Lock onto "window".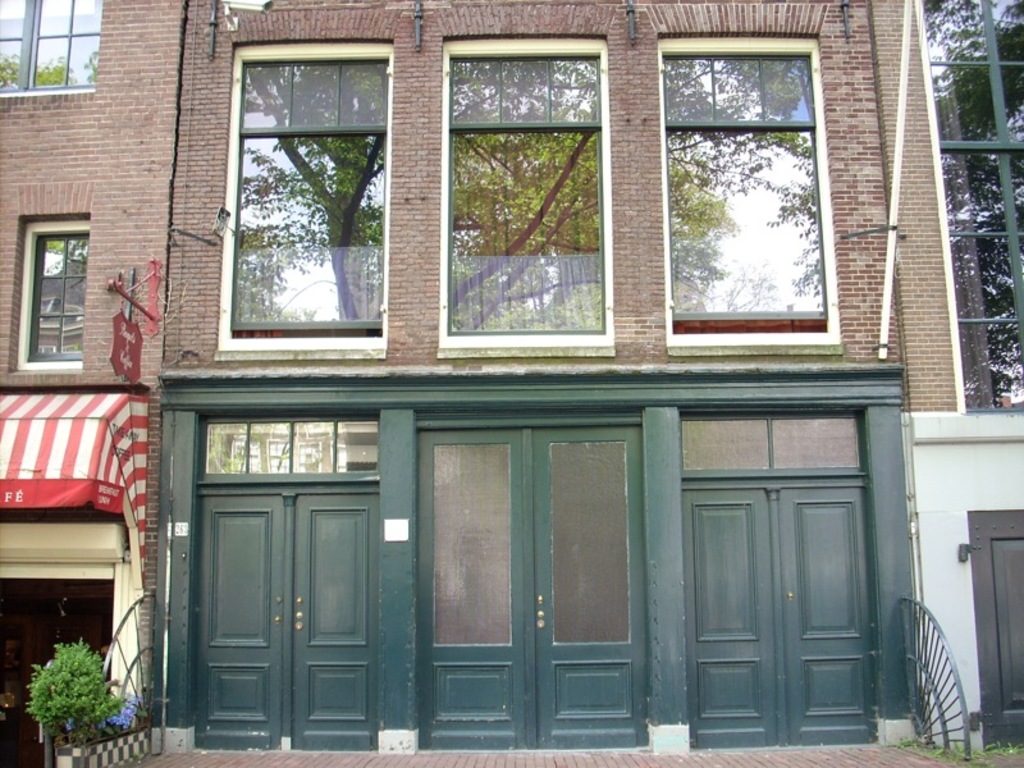
Locked: [left=0, top=0, right=104, bottom=99].
